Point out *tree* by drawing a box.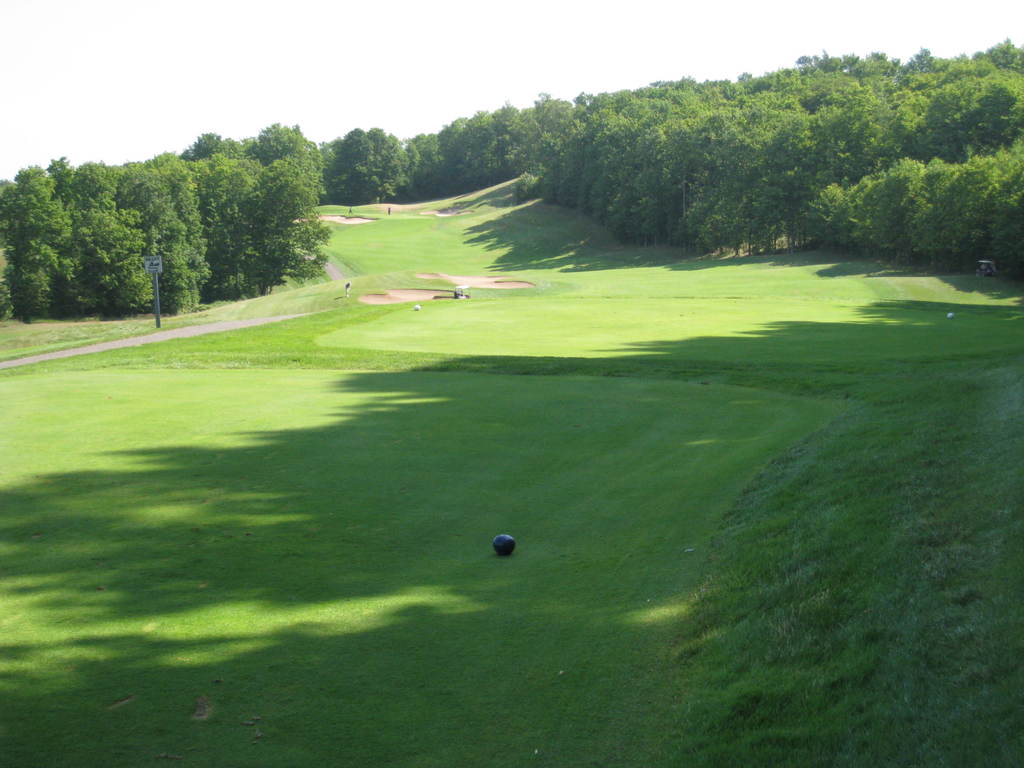
Rect(26, 124, 372, 307).
